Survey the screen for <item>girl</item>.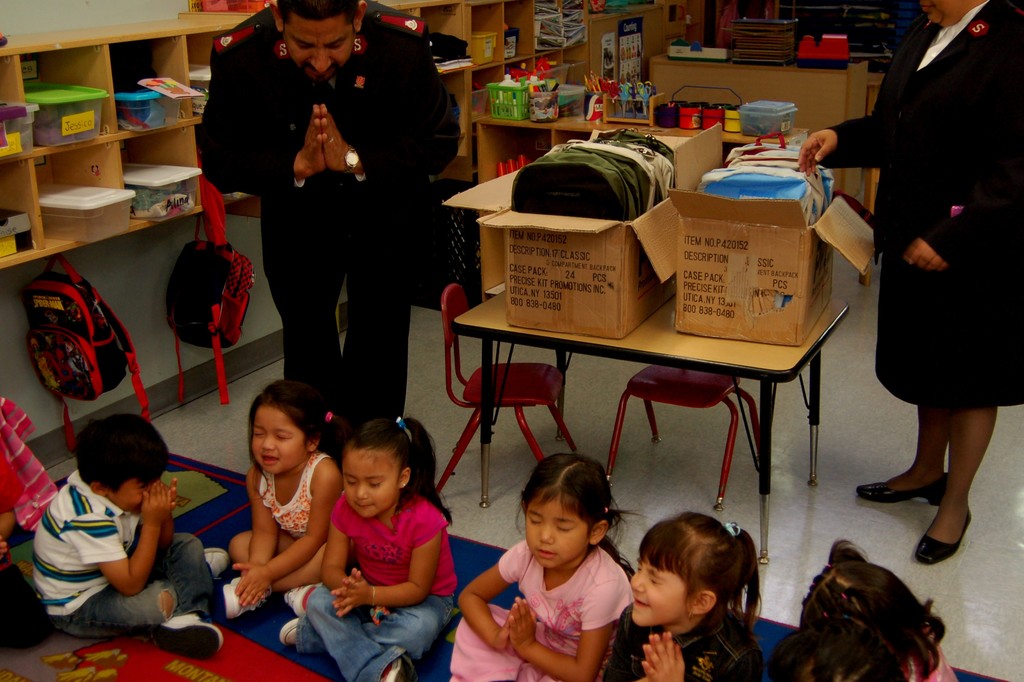
Survey found: detection(801, 539, 960, 681).
